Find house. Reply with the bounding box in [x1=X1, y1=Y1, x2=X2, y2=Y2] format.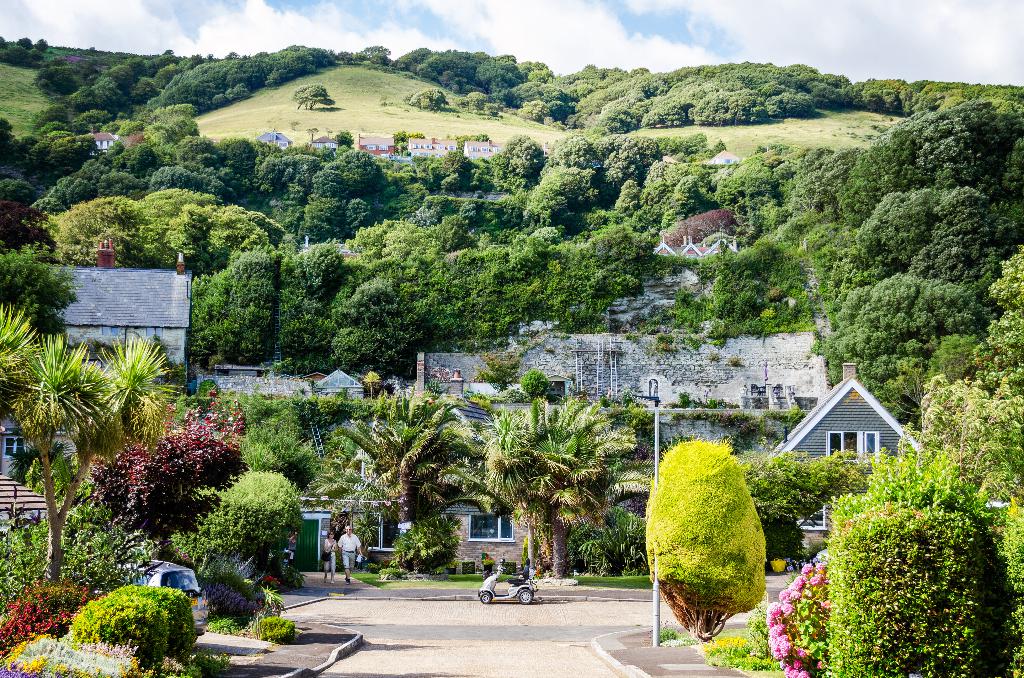
[x1=61, y1=241, x2=189, y2=371].
